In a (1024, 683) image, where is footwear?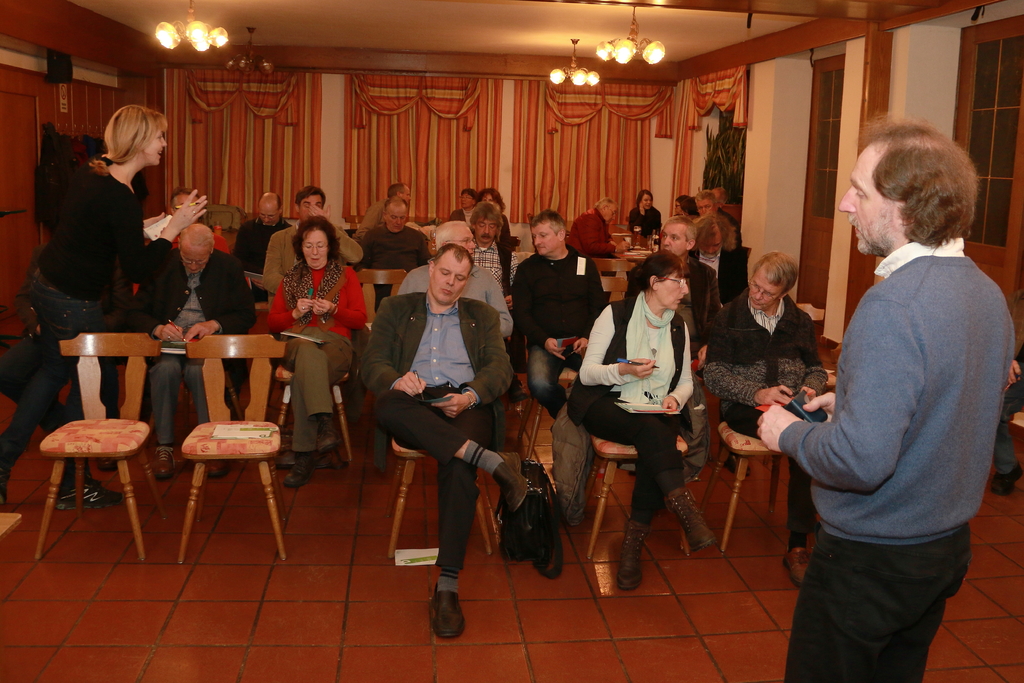
781:548:806:578.
